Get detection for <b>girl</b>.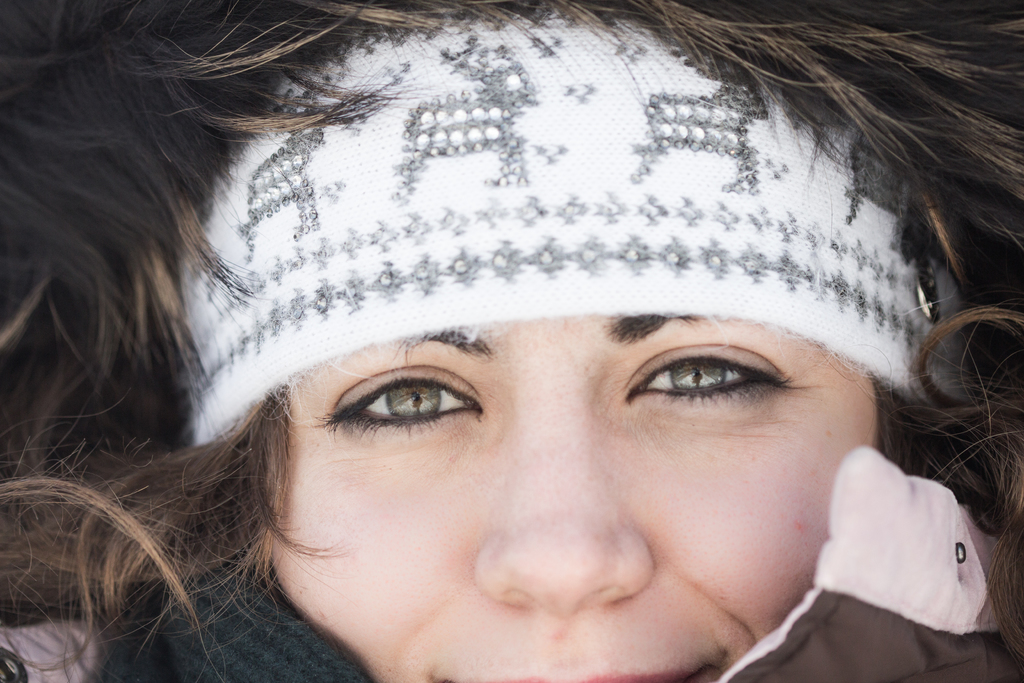
Detection: [x1=0, y1=0, x2=1023, y2=682].
